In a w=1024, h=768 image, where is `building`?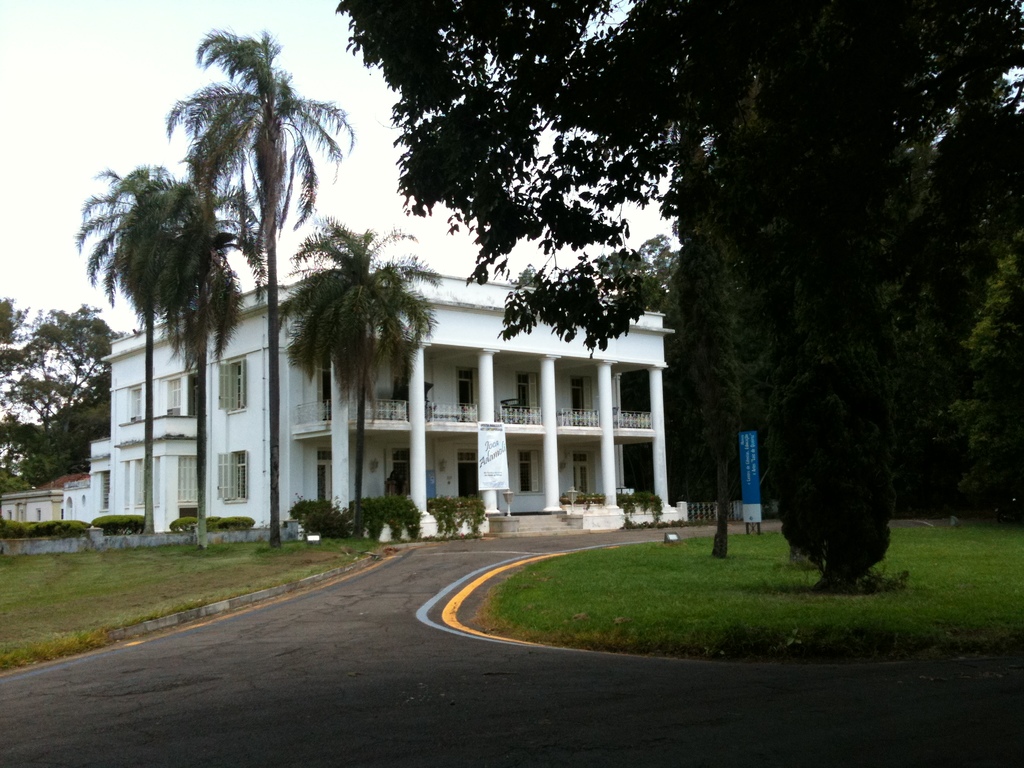
[left=67, top=260, right=690, bottom=543].
